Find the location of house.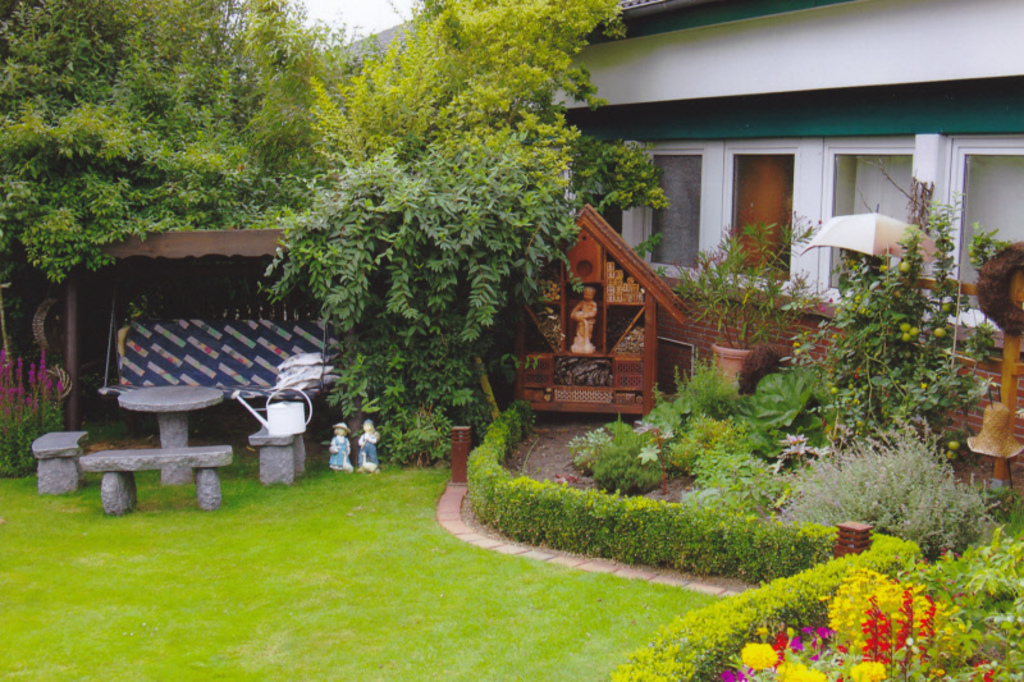
Location: bbox=[499, 203, 689, 416].
